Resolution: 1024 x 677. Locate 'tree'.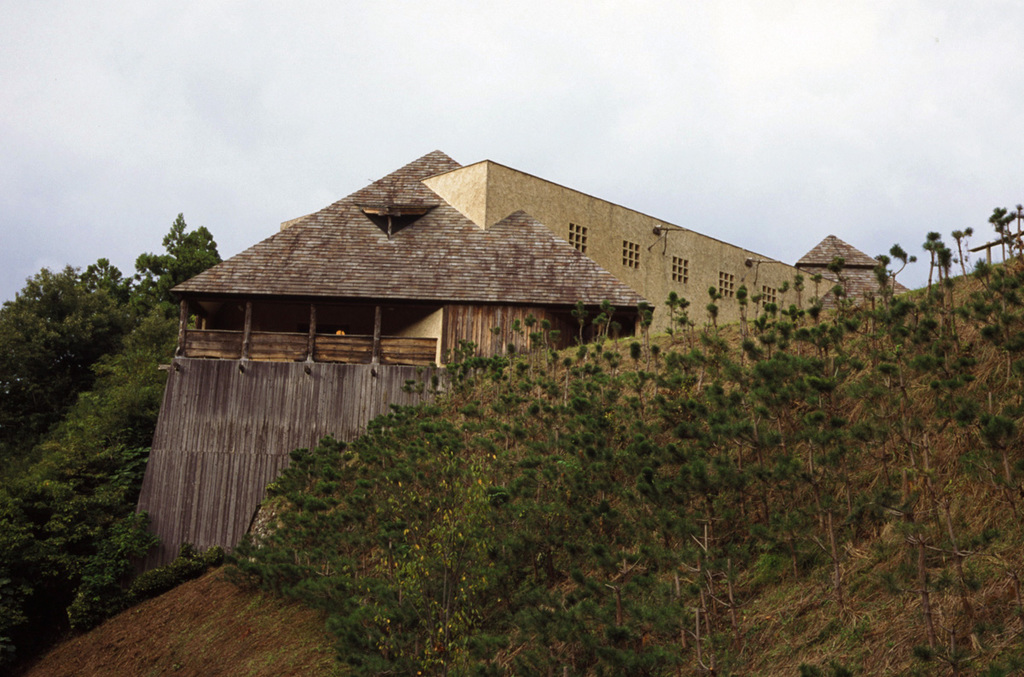
(x1=10, y1=248, x2=133, y2=458).
